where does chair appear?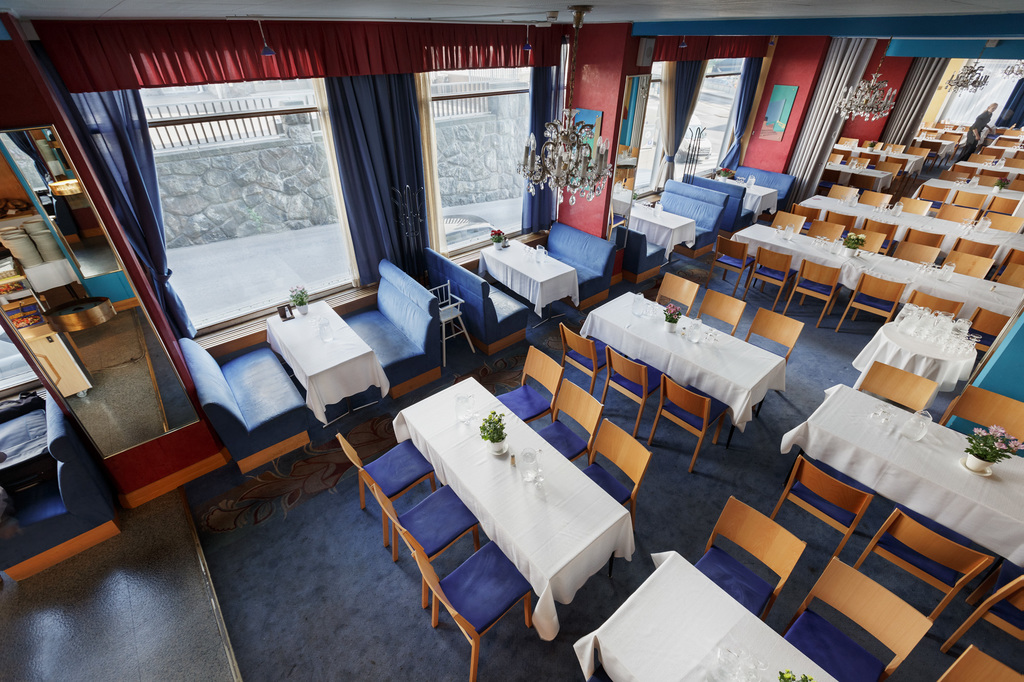
Appears at <box>842,267,902,322</box>.
